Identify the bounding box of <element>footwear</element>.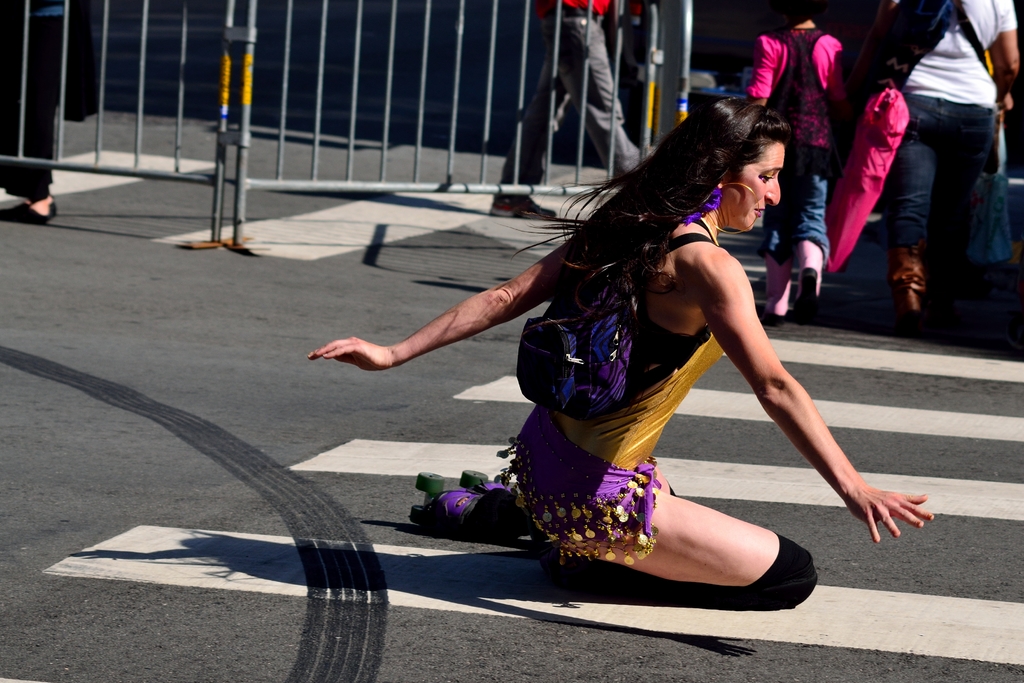
(left=892, top=254, right=925, bottom=328).
